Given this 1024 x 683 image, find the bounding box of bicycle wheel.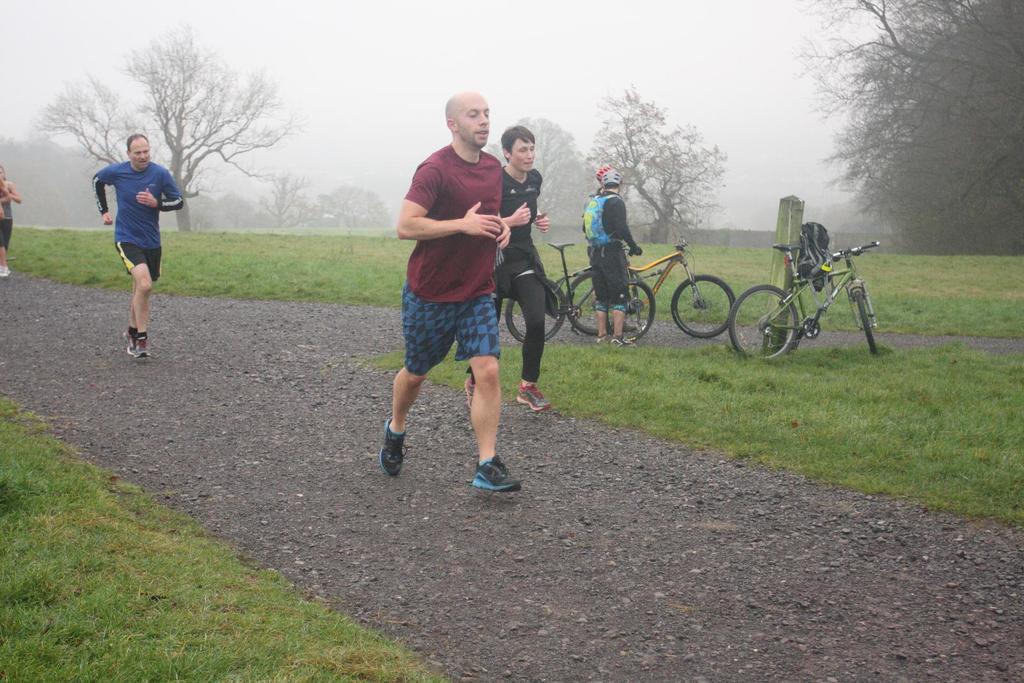
BBox(505, 275, 572, 346).
